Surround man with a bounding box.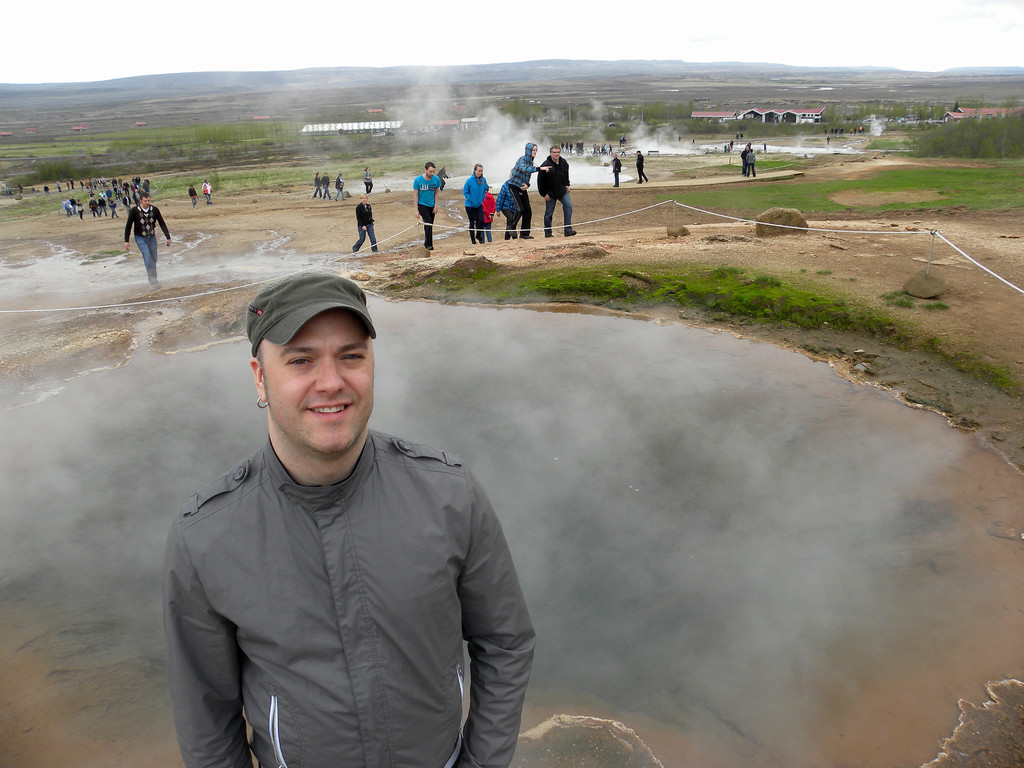
163,275,541,767.
